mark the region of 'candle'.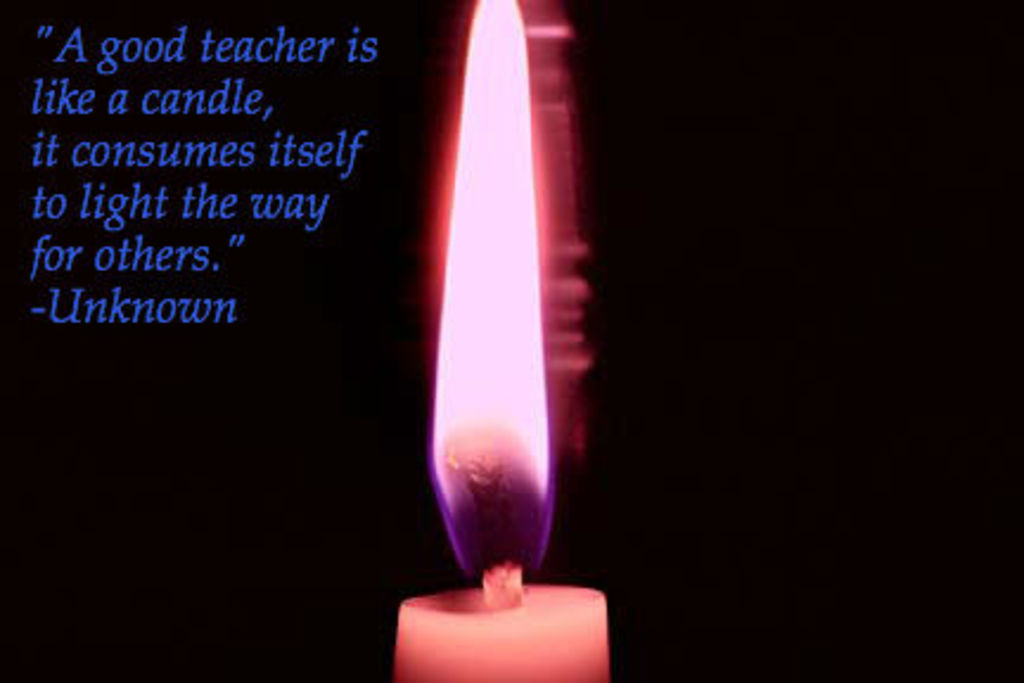
Region: <bbox>398, 0, 607, 678</bbox>.
